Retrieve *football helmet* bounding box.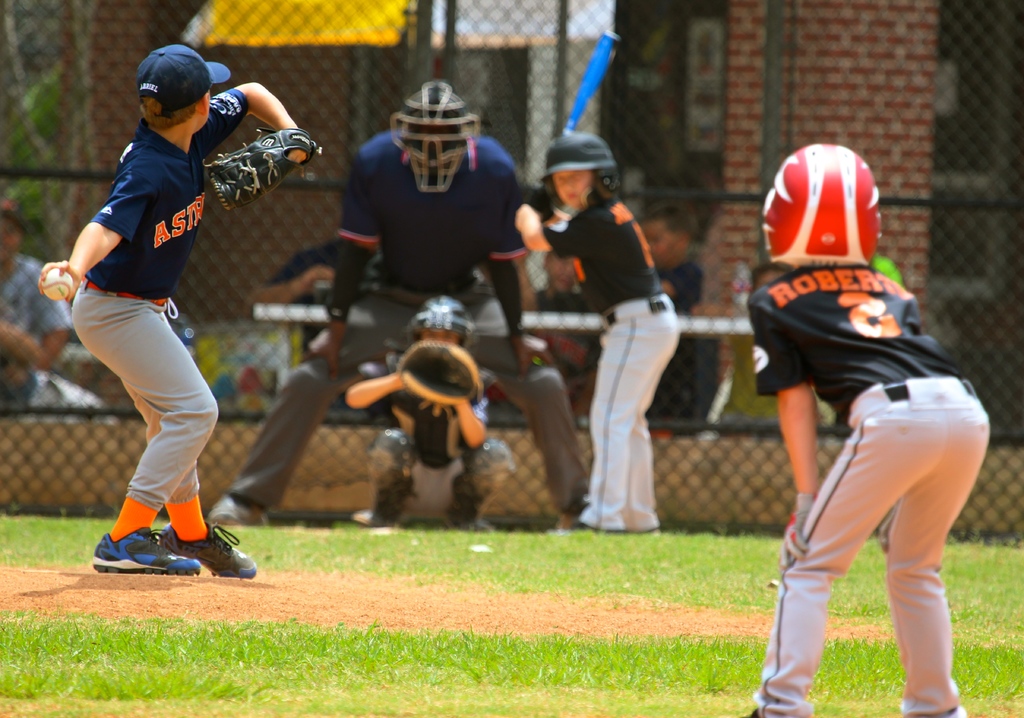
Bounding box: region(543, 125, 618, 215).
